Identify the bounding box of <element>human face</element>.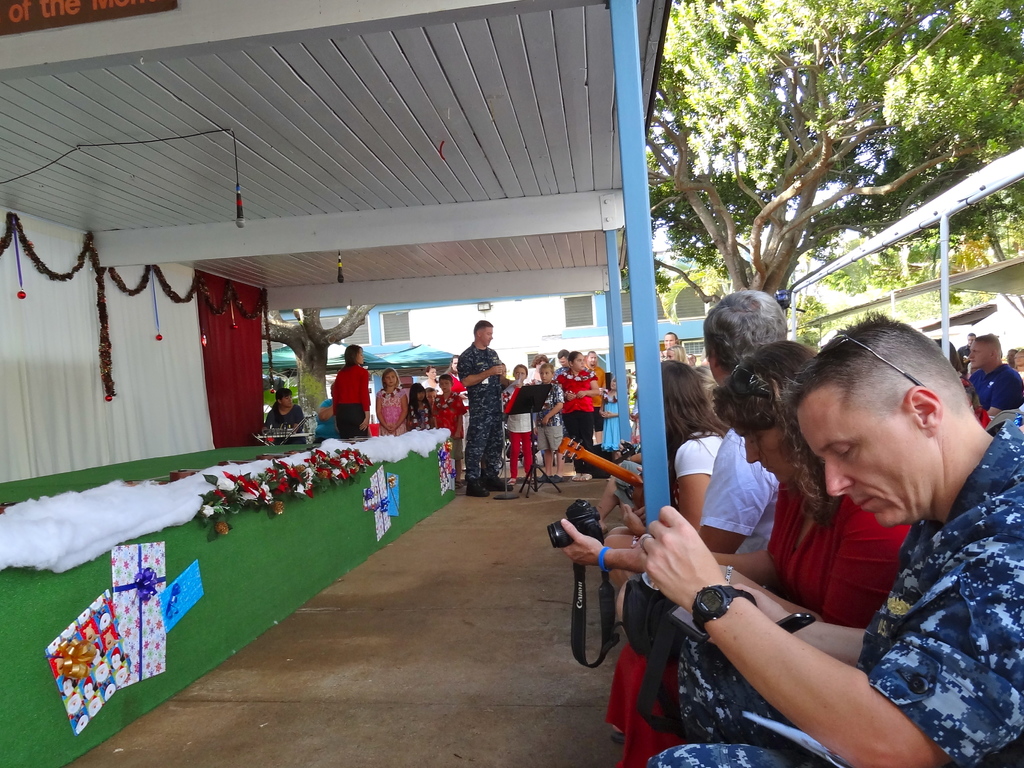
(left=479, top=327, right=493, bottom=345).
